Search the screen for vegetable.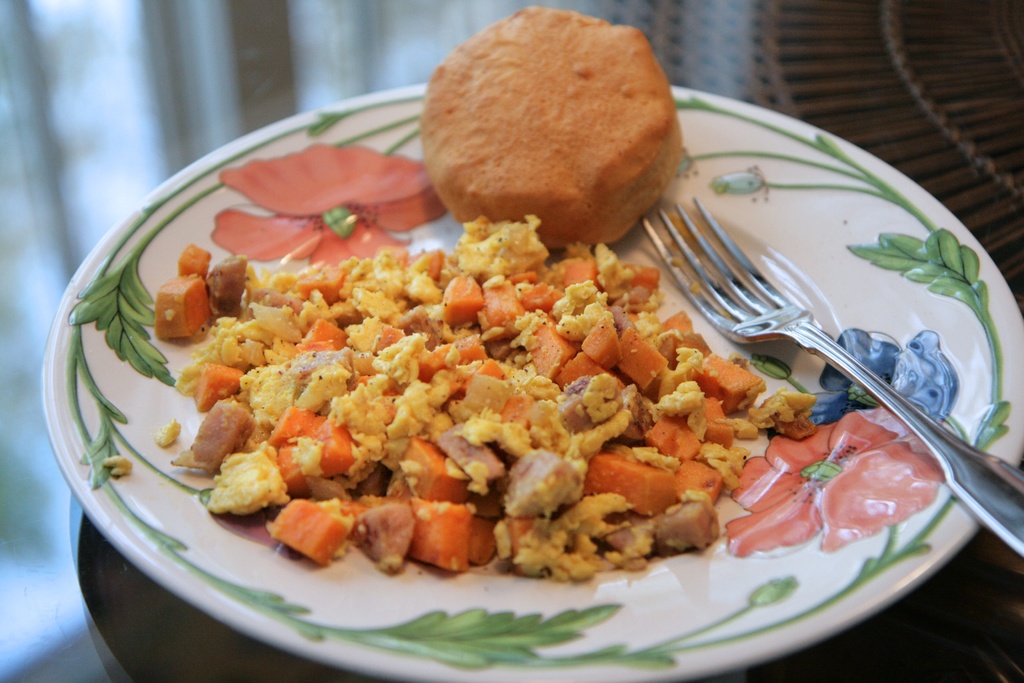
Found at (x1=317, y1=423, x2=351, y2=478).
